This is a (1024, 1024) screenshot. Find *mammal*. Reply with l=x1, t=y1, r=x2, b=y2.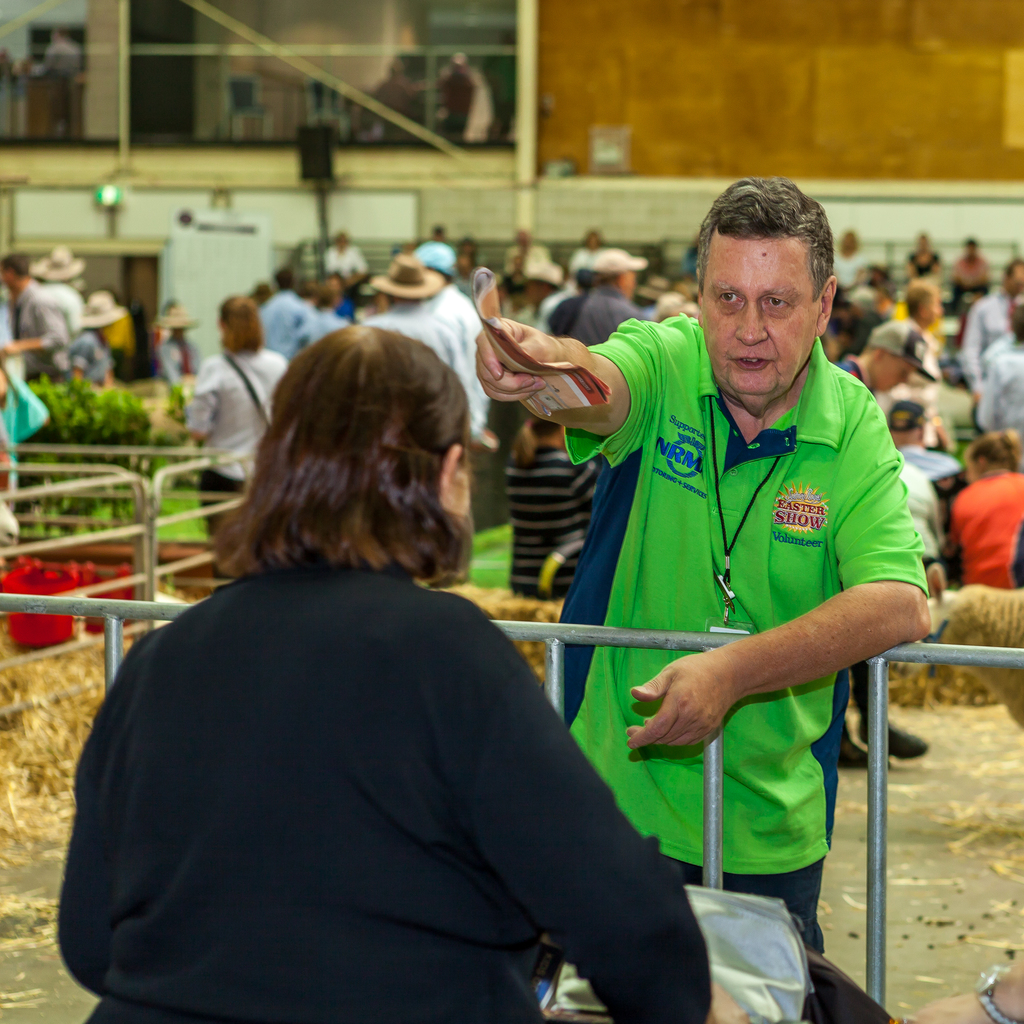
l=648, t=291, r=697, b=314.
